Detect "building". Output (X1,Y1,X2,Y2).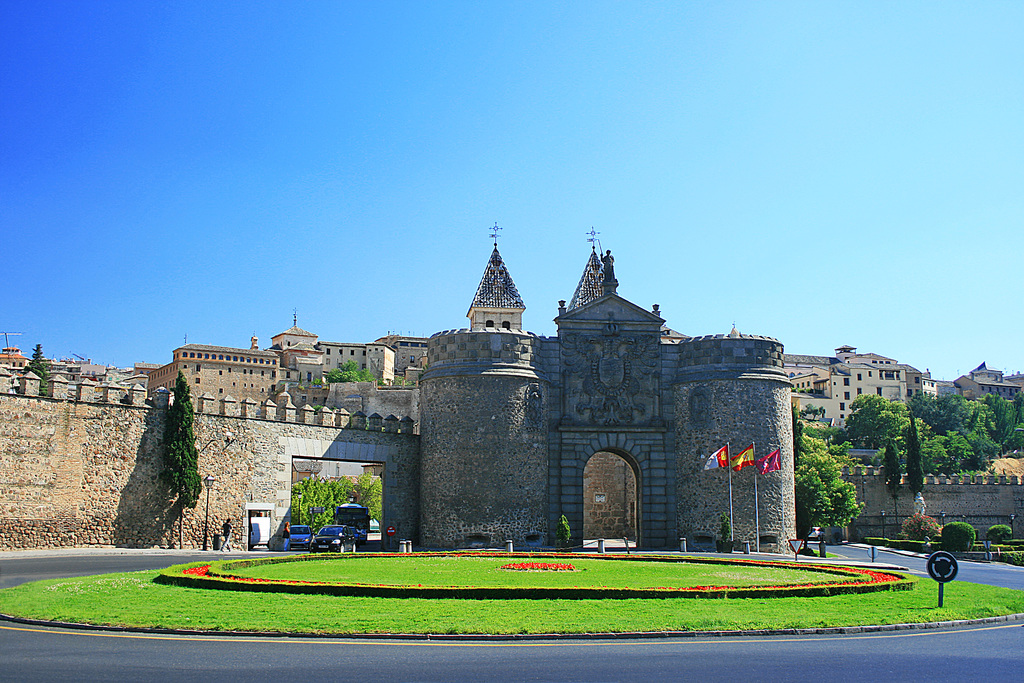
(130,332,286,407).
